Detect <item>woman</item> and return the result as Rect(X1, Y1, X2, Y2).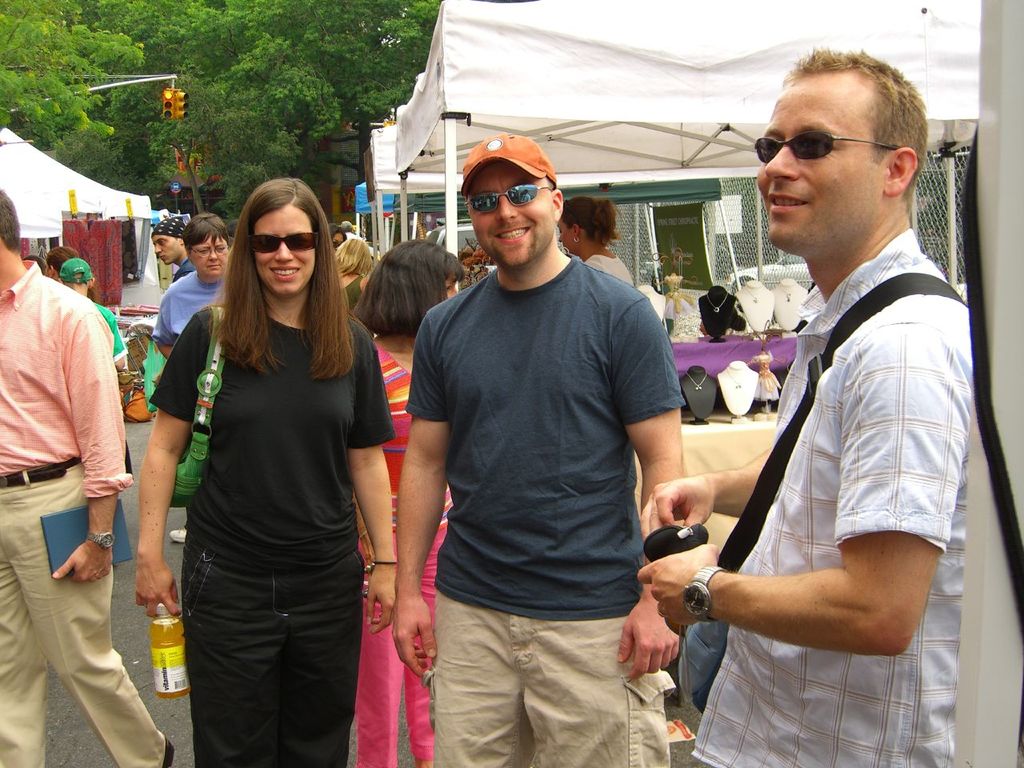
Rect(134, 180, 396, 766).
